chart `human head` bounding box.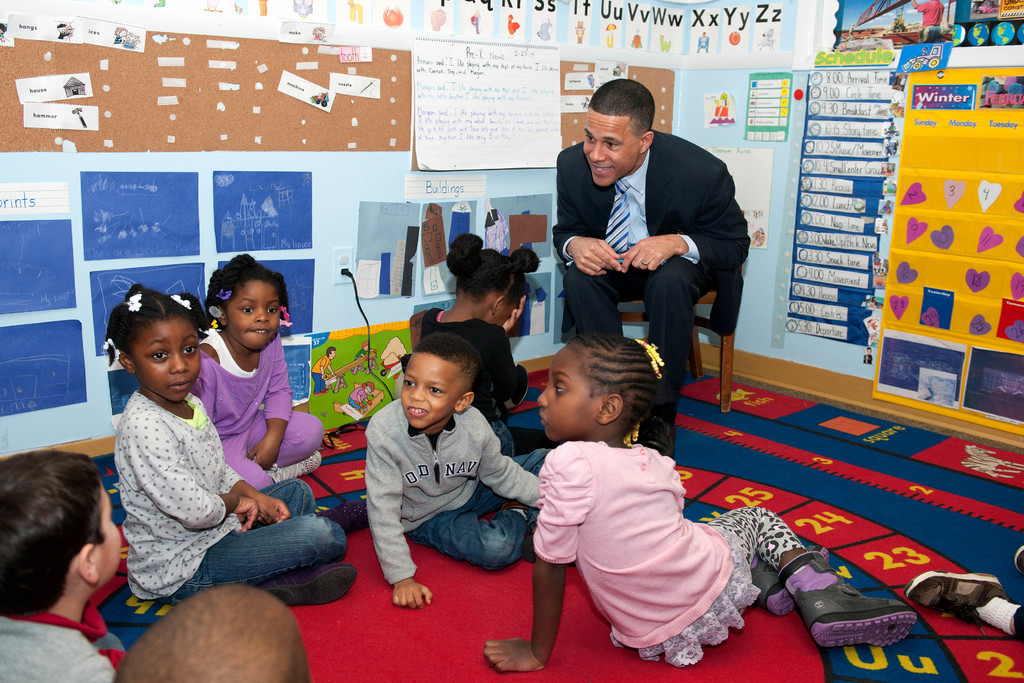
Charted: bbox=(580, 78, 656, 190).
